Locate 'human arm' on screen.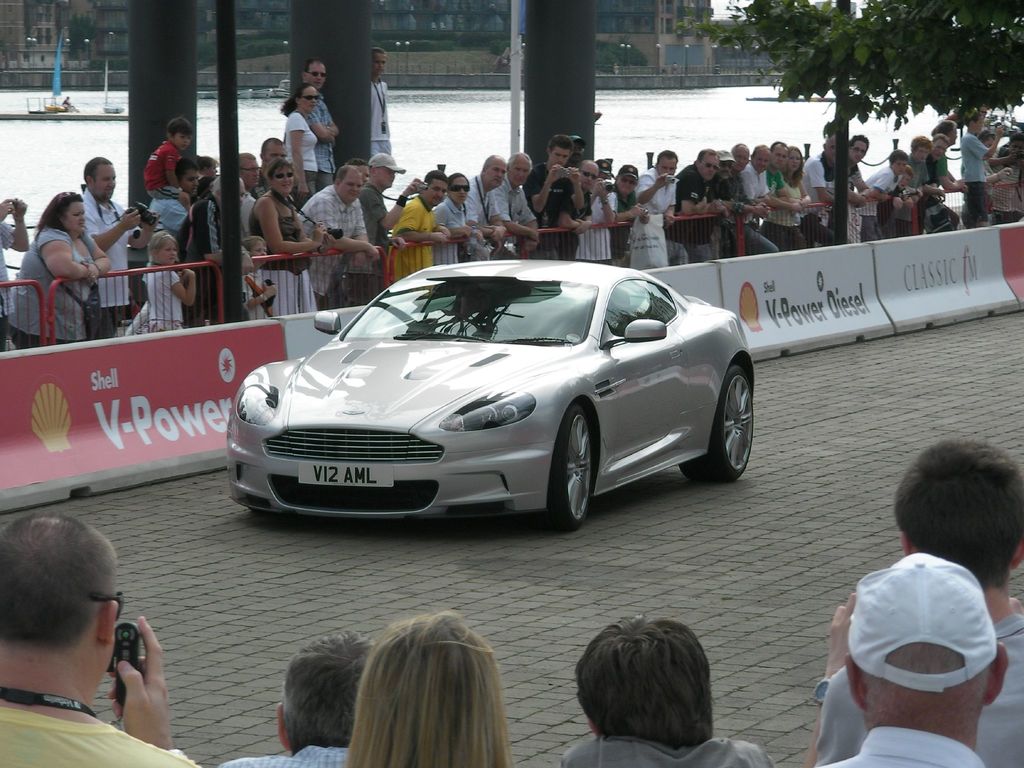
On screen at 878, 190, 899, 209.
